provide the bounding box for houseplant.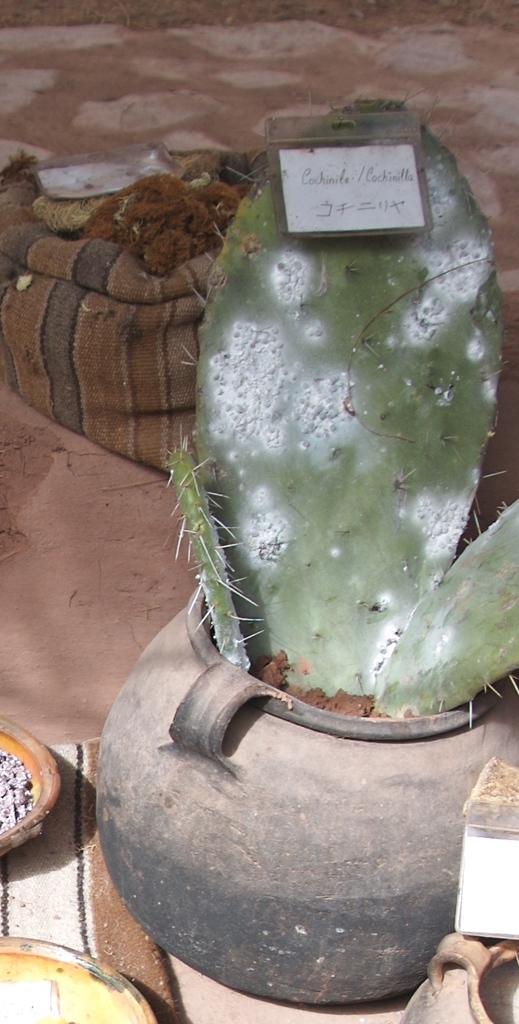
{"x1": 68, "y1": 96, "x2": 502, "y2": 992}.
